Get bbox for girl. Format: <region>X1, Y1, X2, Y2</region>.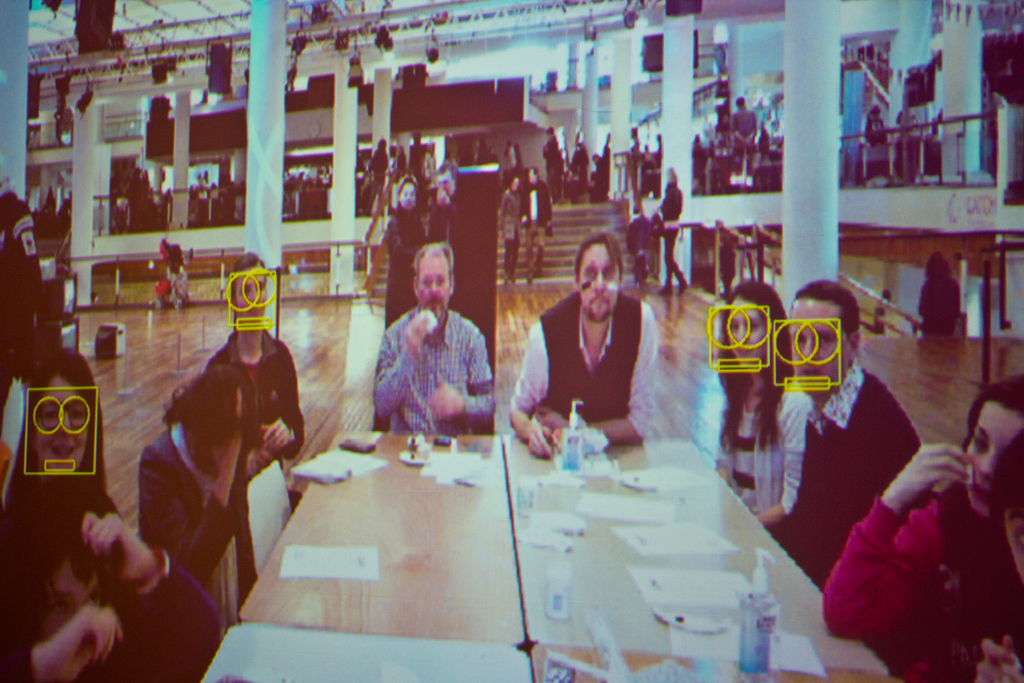
<region>822, 384, 1023, 682</region>.
